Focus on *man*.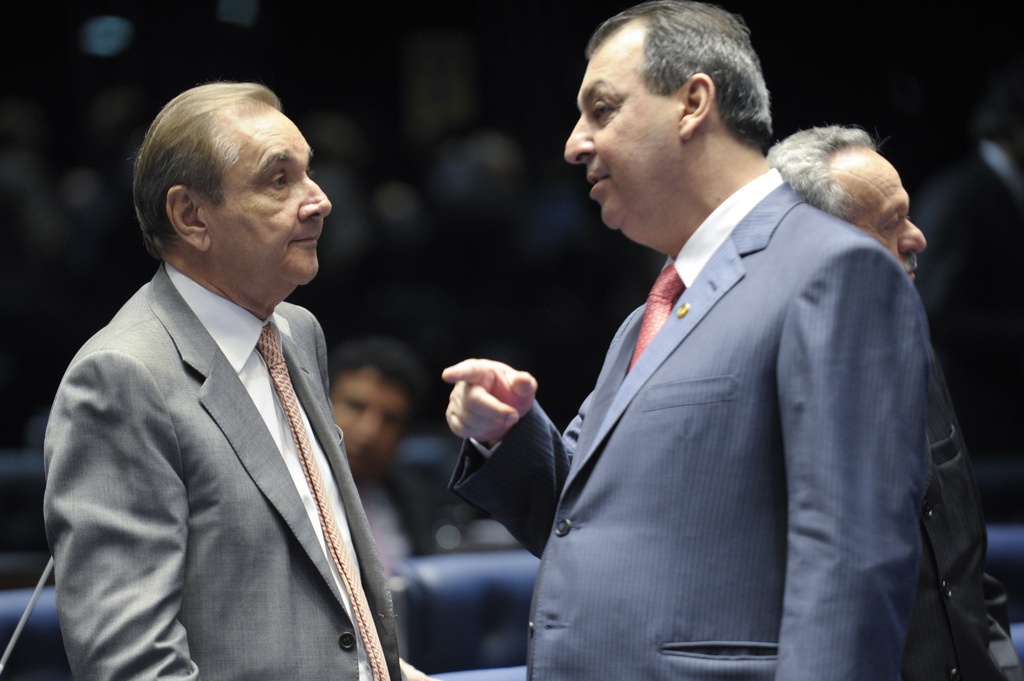
Focused at bbox=(762, 127, 1022, 680).
